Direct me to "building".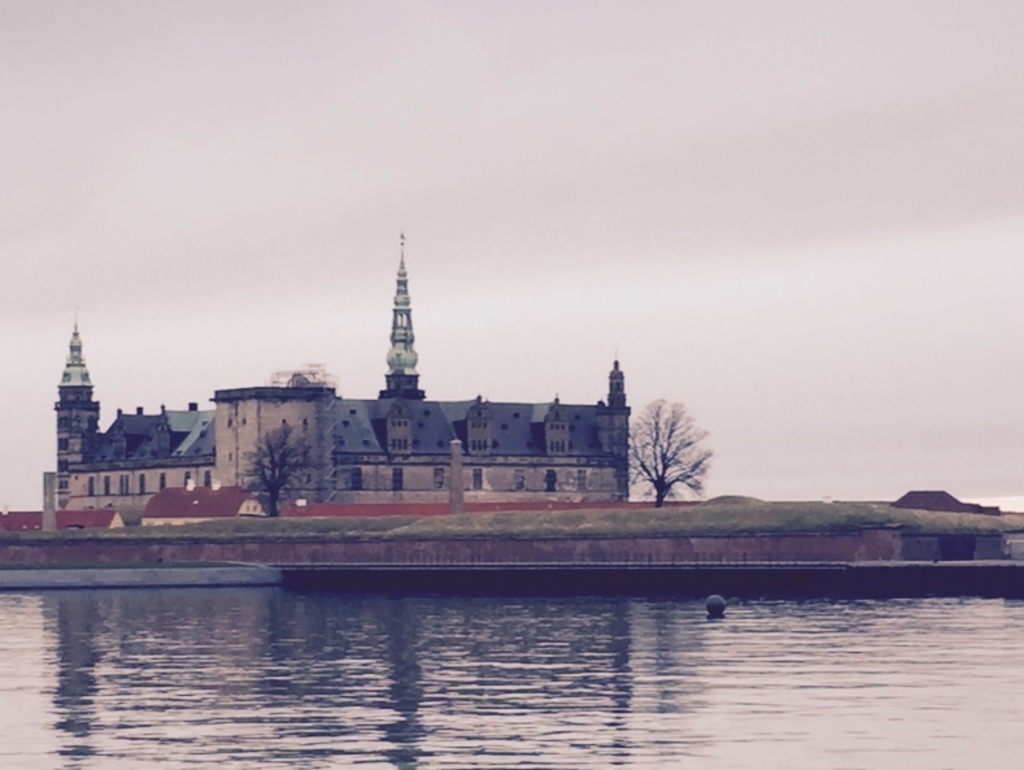
Direction: detection(0, 503, 128, 535).
